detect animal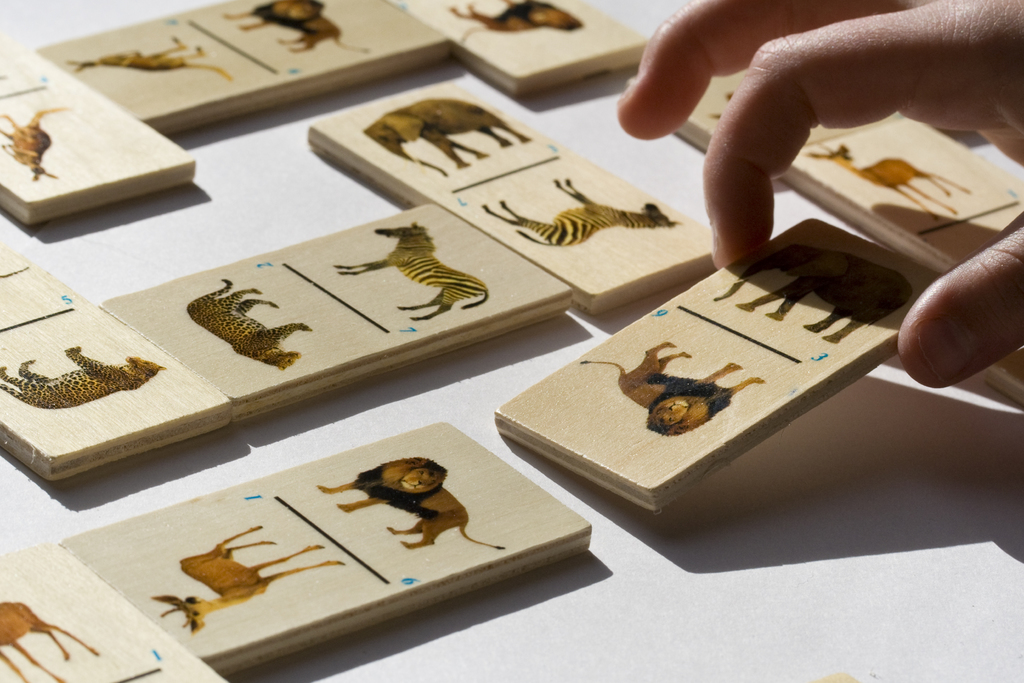
[left=189, top=280, right=312, bottom=370]
